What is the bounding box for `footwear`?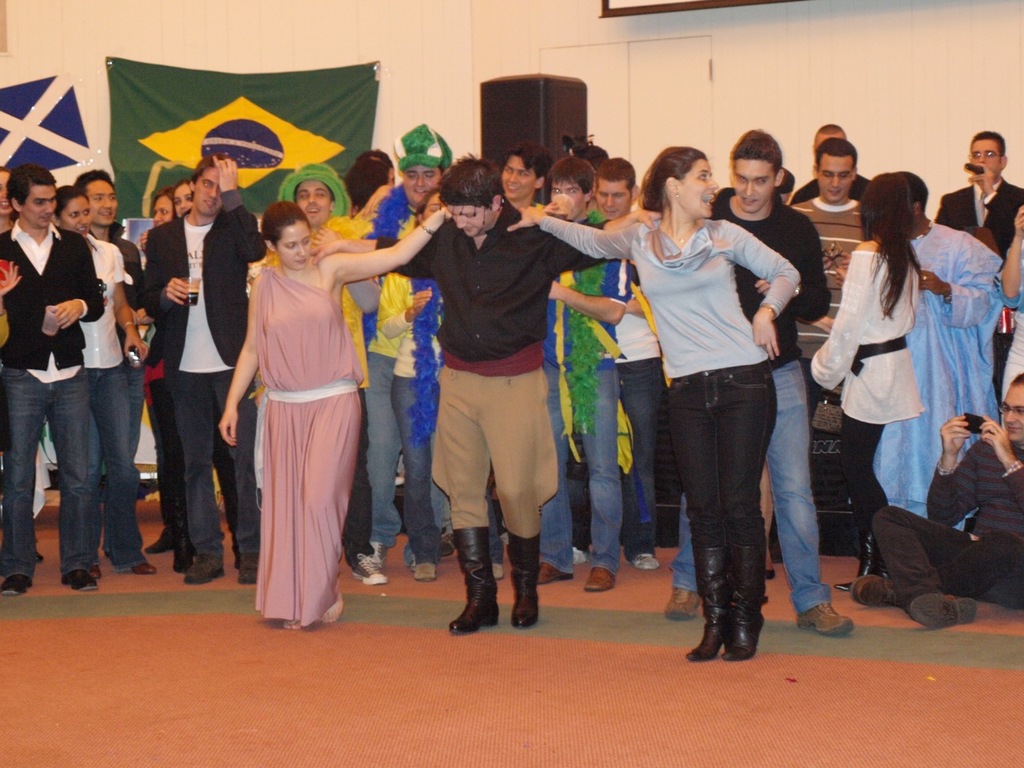
left=794, top=599, right=854, bottom=635.
